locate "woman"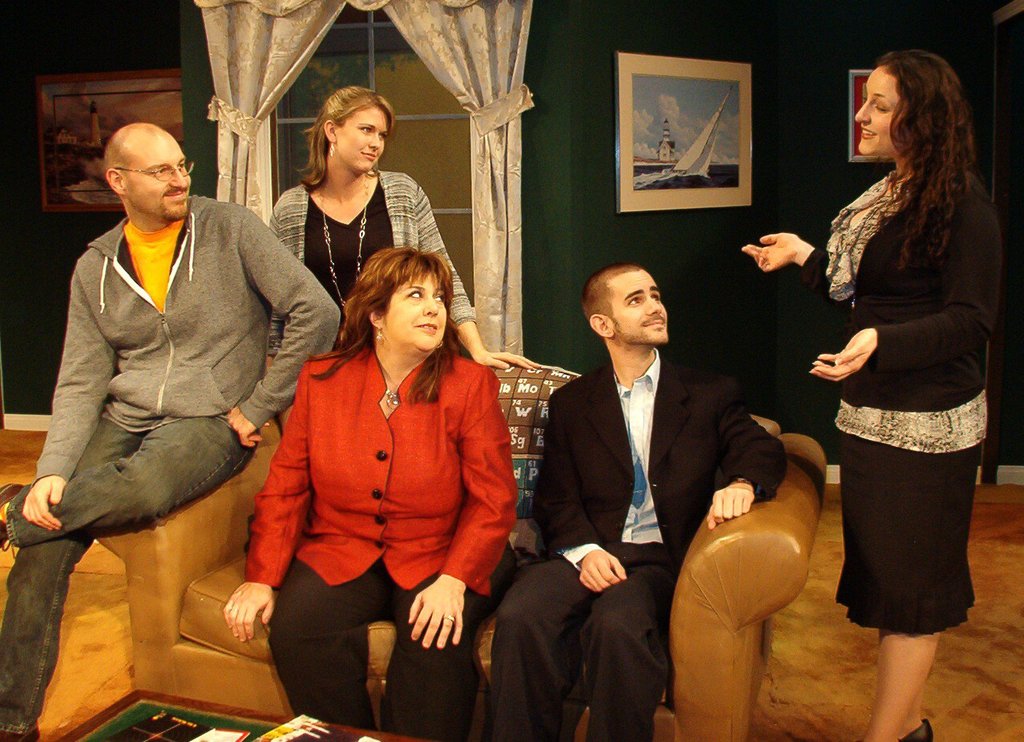
locate(267, 83, 538, 371)
